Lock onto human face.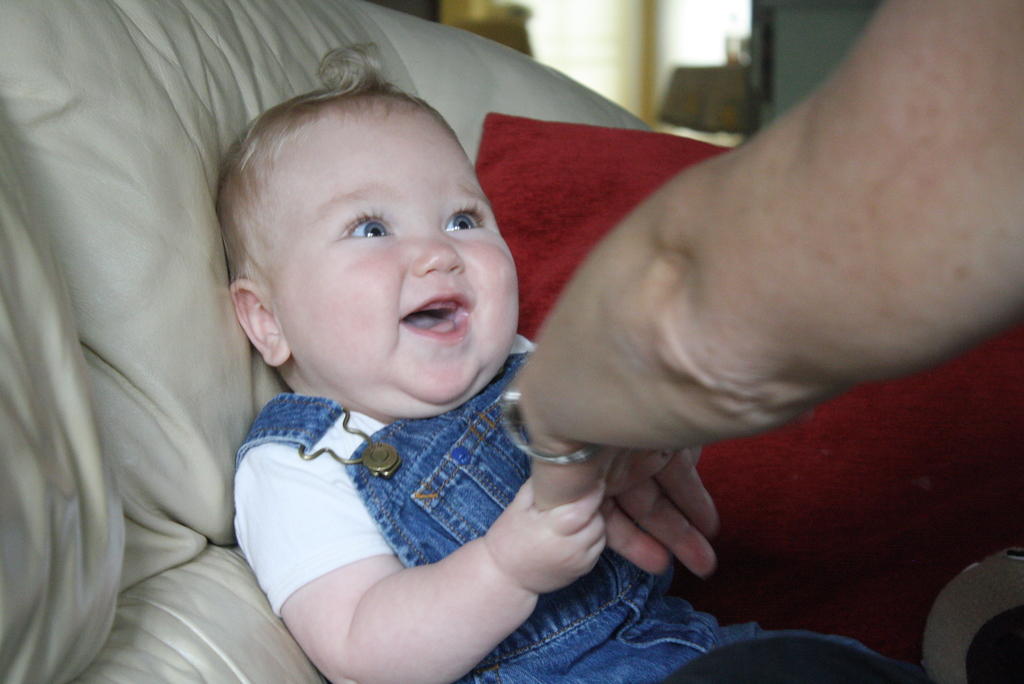
Locked: 271, 106, 519, 405.
